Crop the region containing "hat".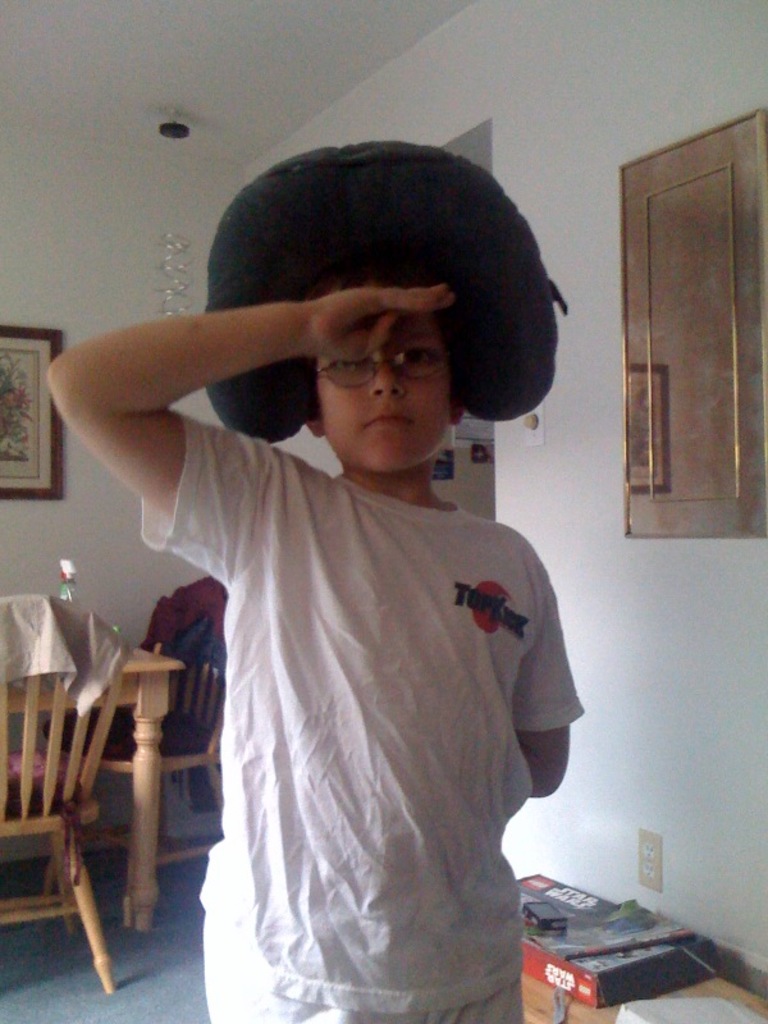
Crop region: bbox=[204, 133, 566, 447].
